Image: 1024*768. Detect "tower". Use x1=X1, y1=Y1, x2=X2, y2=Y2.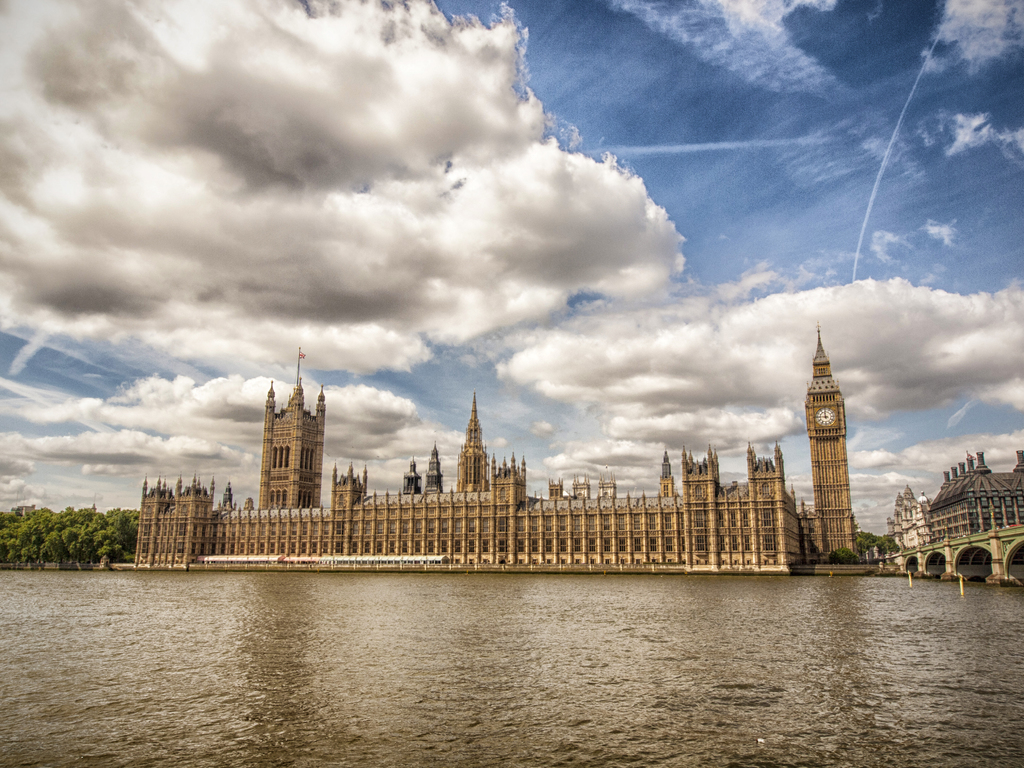
x1=812, y1=328, x2=853, y2=577.
